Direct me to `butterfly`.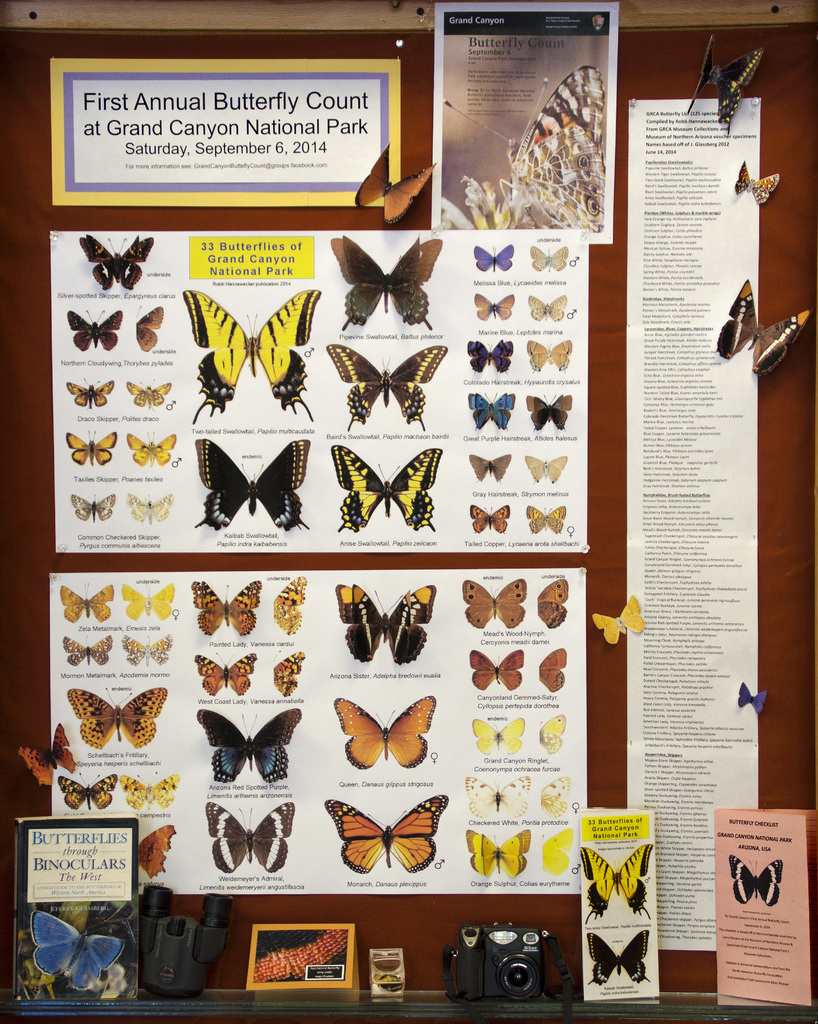
Direction: bbox=[76, 234, 157, 290].
